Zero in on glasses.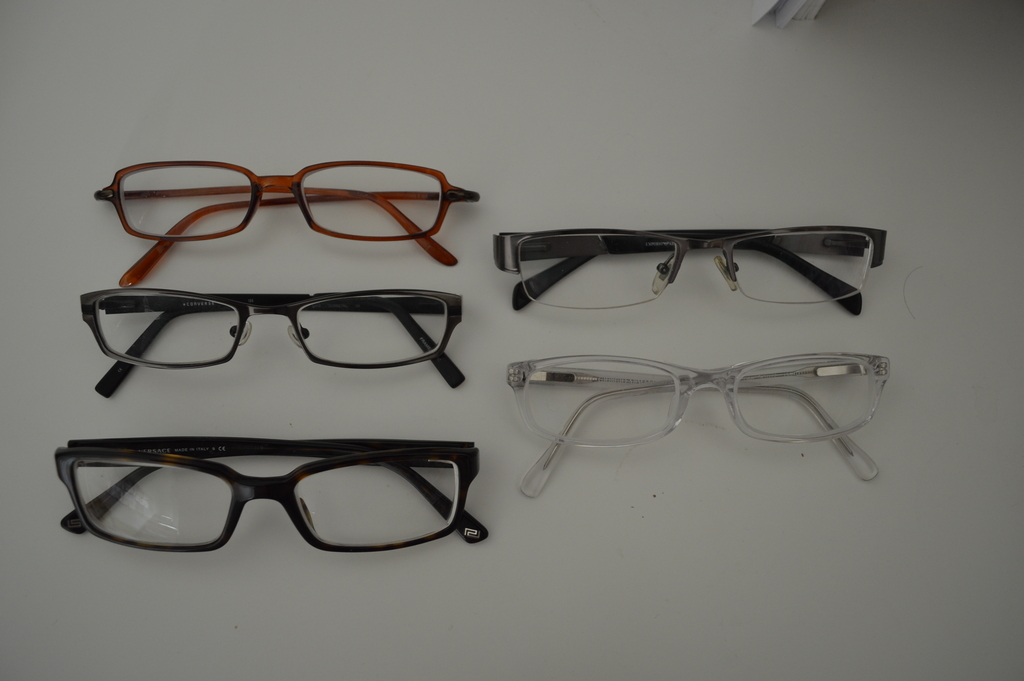
Zeroed in: Rect(79, 290, 466, 396).
